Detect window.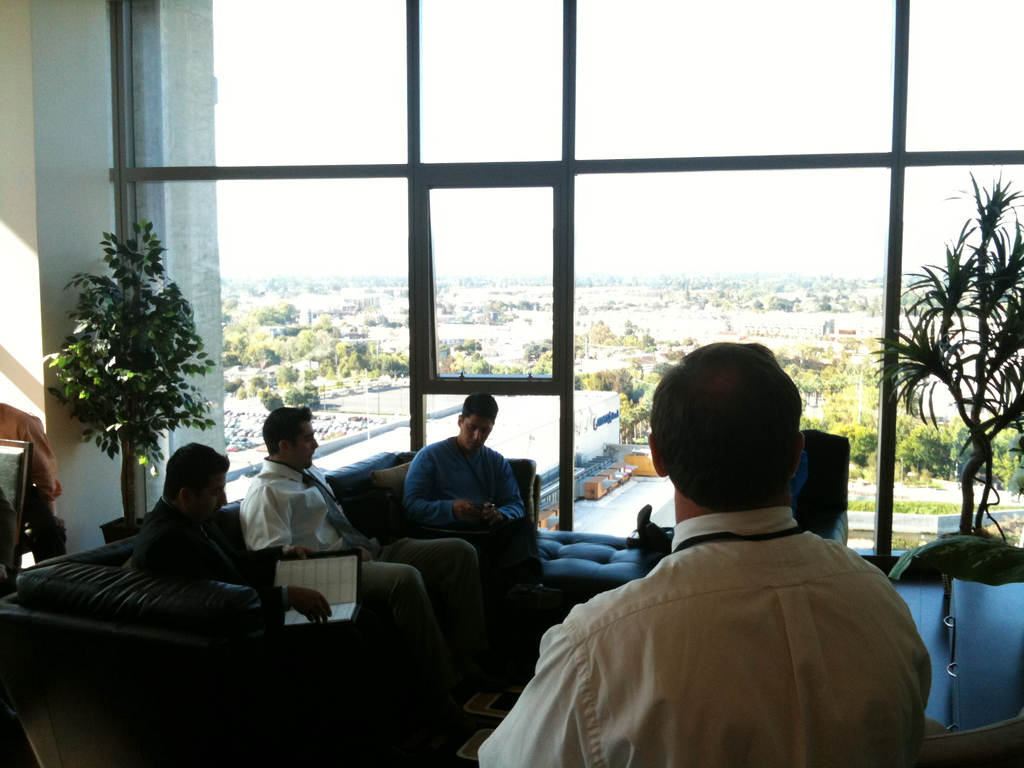
Detected at 428,184,553,378.
